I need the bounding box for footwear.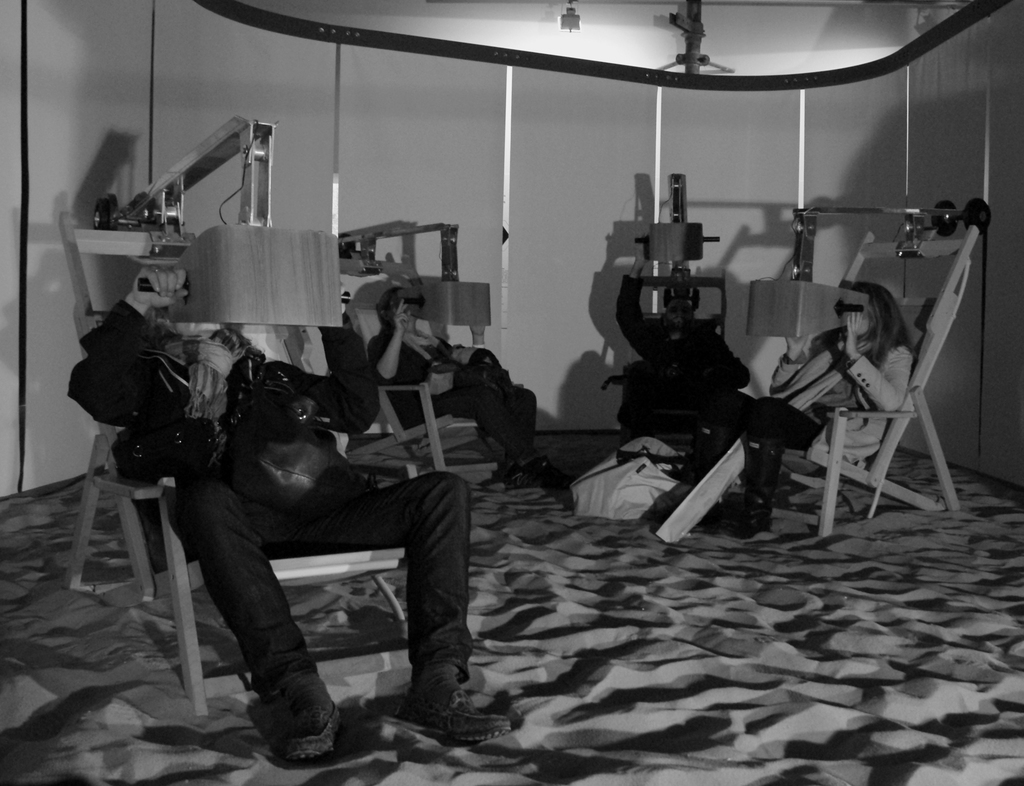
Here it is: bbox(732, 434, 786, 533).
